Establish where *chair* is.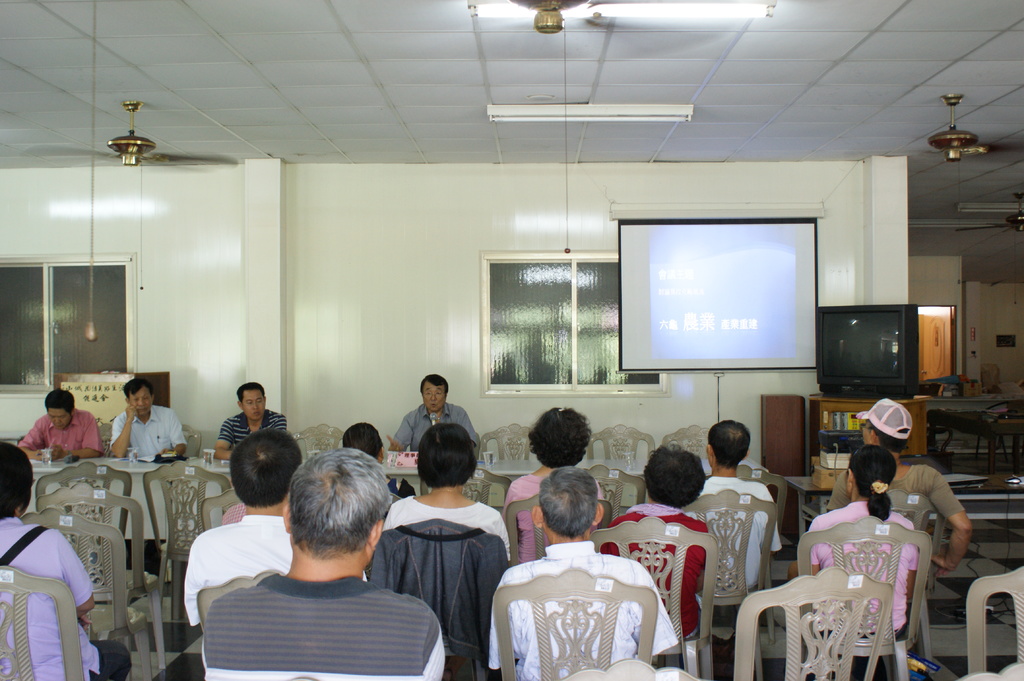
Established at crop(33, 479, 166, 667).
